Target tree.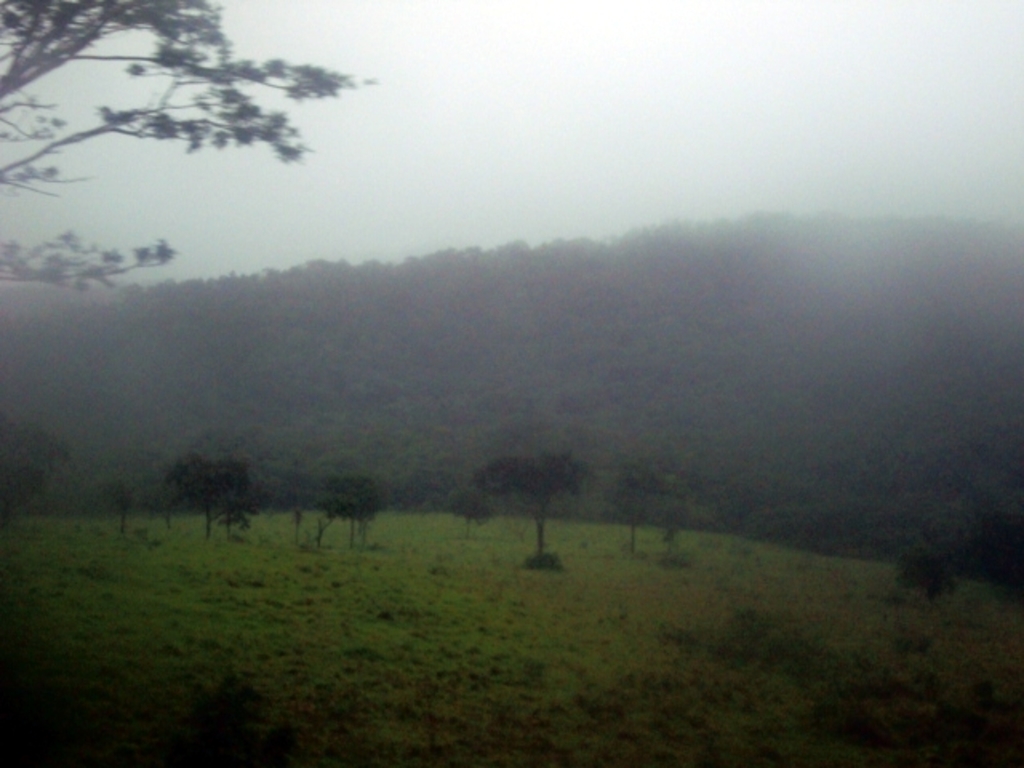
Target region: [left=299, top=461, right=382, bottom=552].
